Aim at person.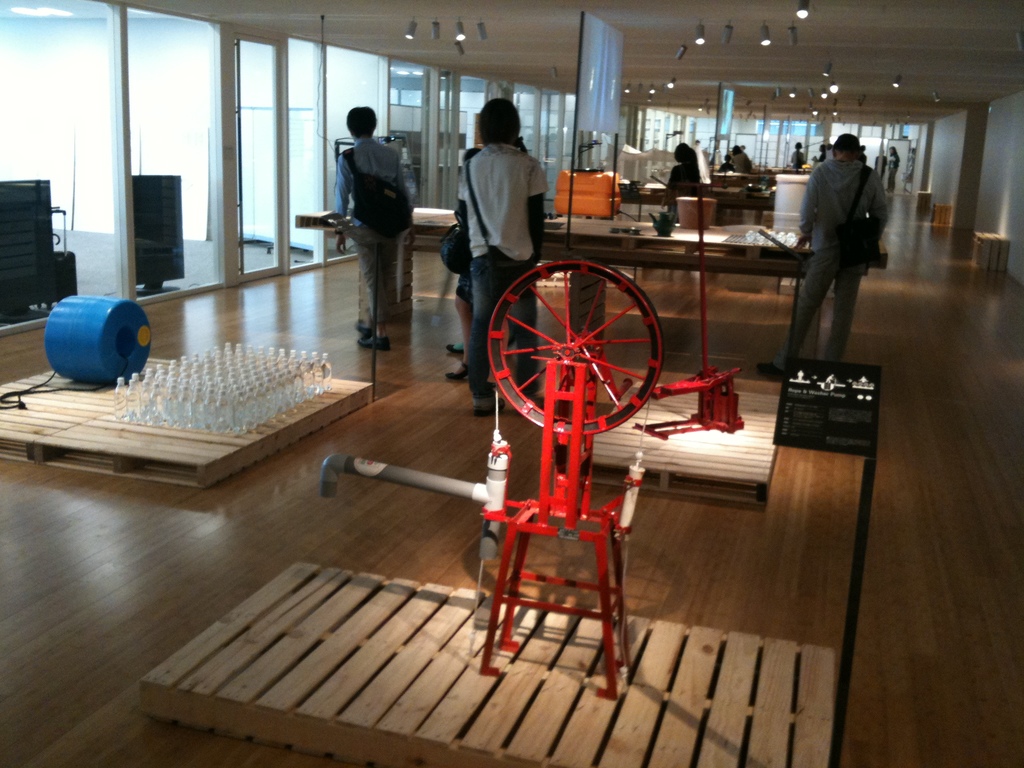
Aimed at (x1=444, y1=146, x2=480, y2=384).
